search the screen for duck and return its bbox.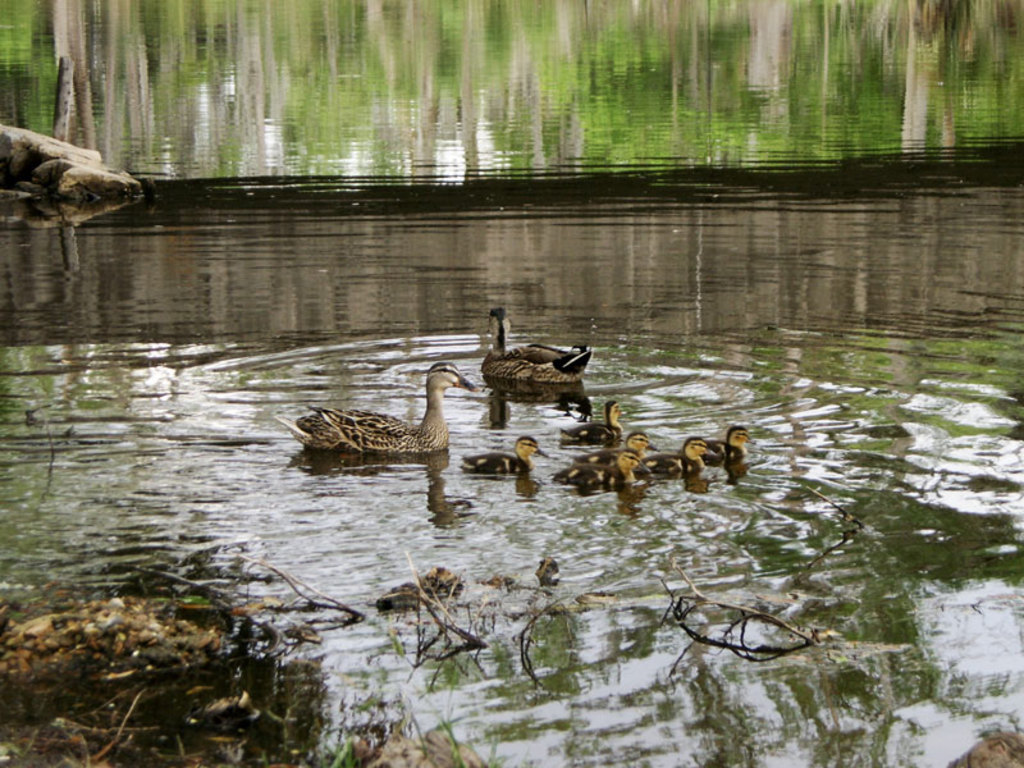
Found: detection(471, 300, 594, 384).
